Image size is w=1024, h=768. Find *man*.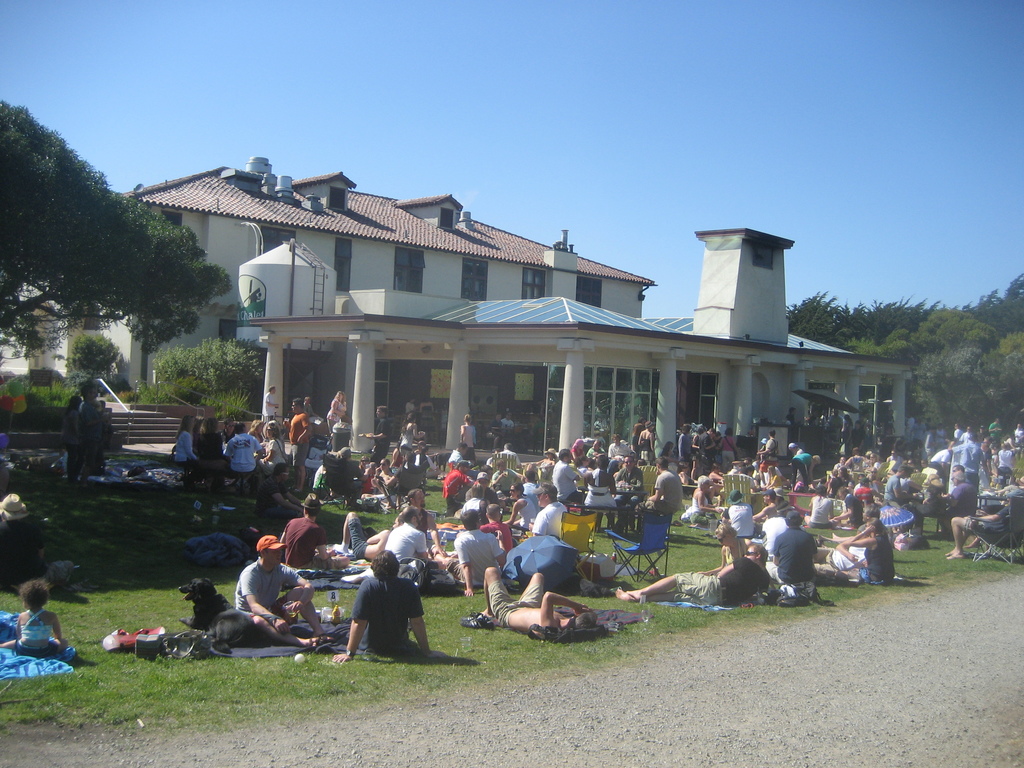
l=263, t=385, r=279, b=422.
